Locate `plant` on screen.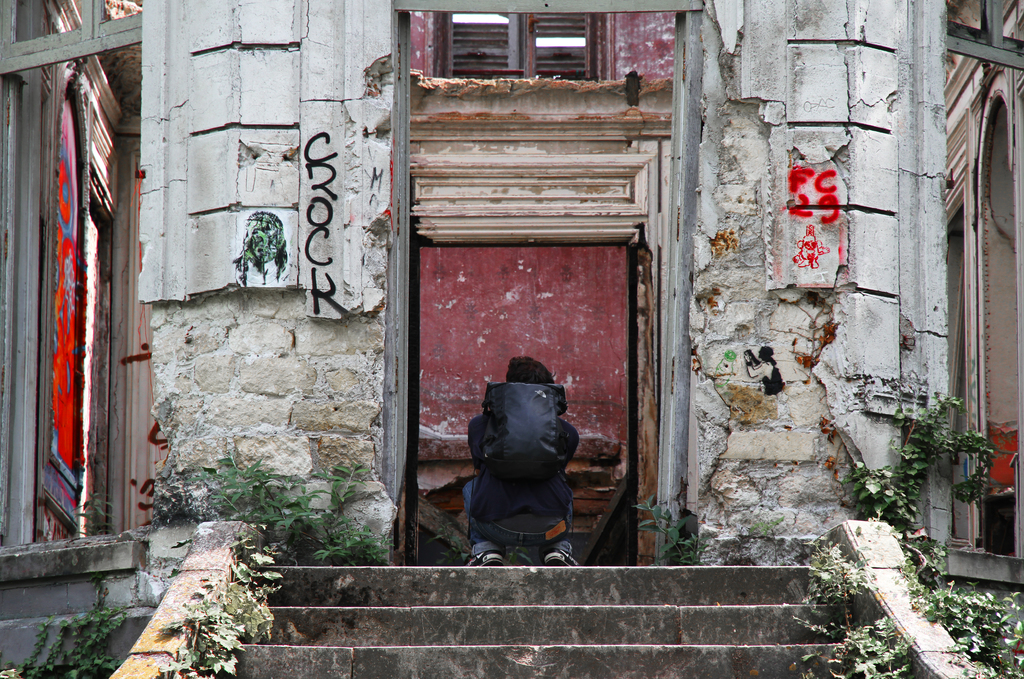
On screen at [65,477,122,542].
